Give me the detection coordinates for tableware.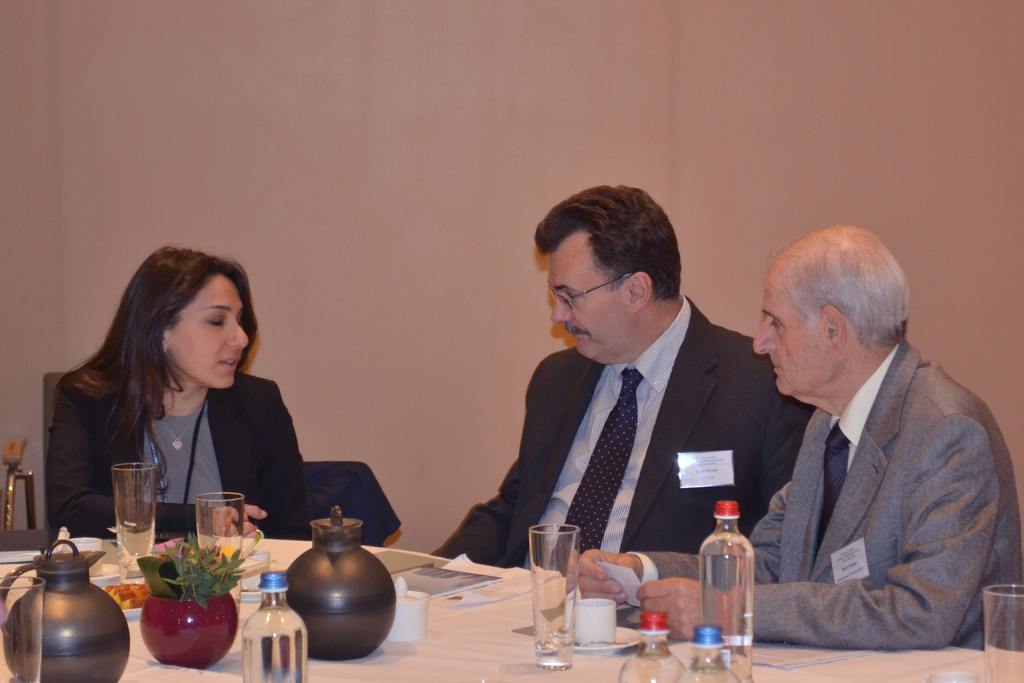
[282, 504, 397, 661].
